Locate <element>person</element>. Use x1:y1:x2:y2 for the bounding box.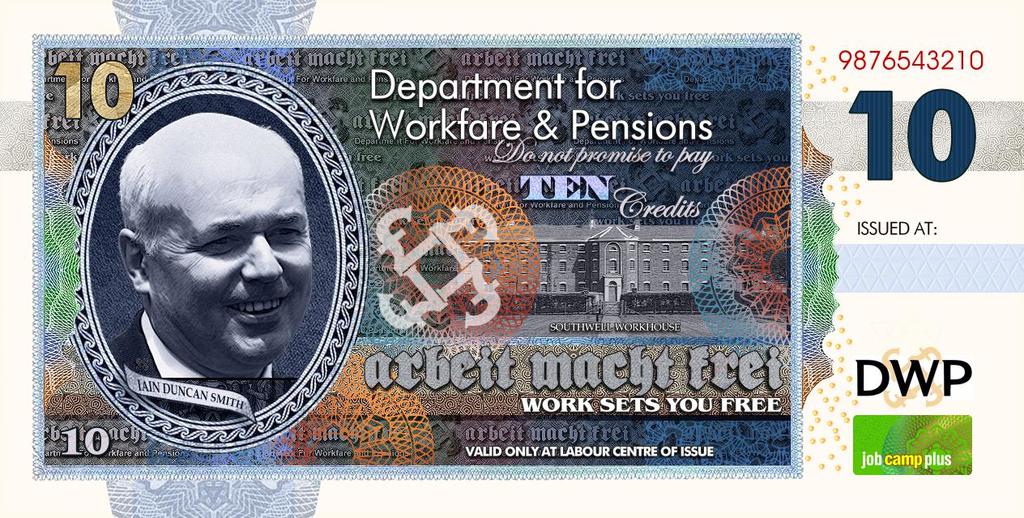
67:104:333:430.
